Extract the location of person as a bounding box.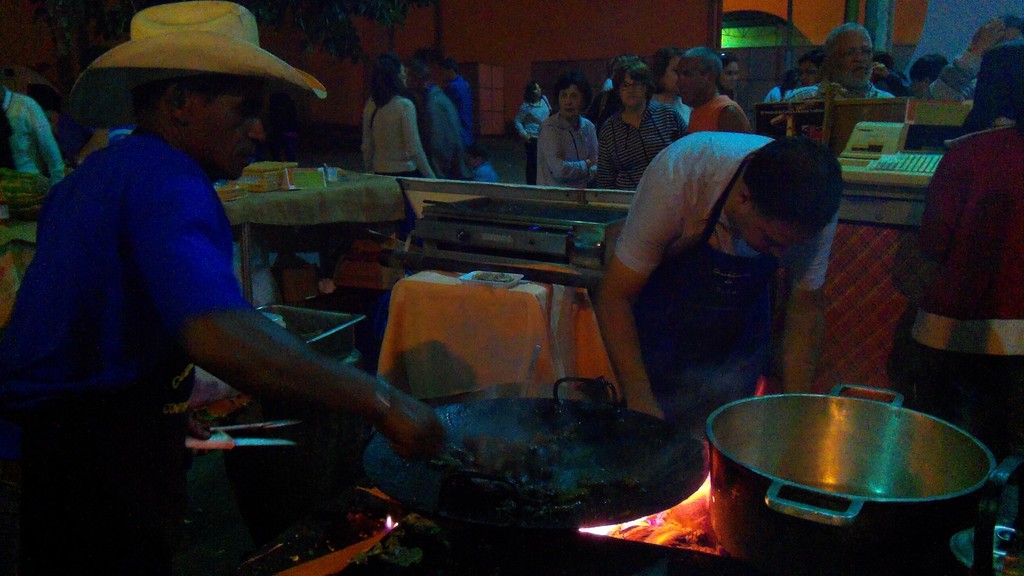
bbox(596, 58, 684, 192).
